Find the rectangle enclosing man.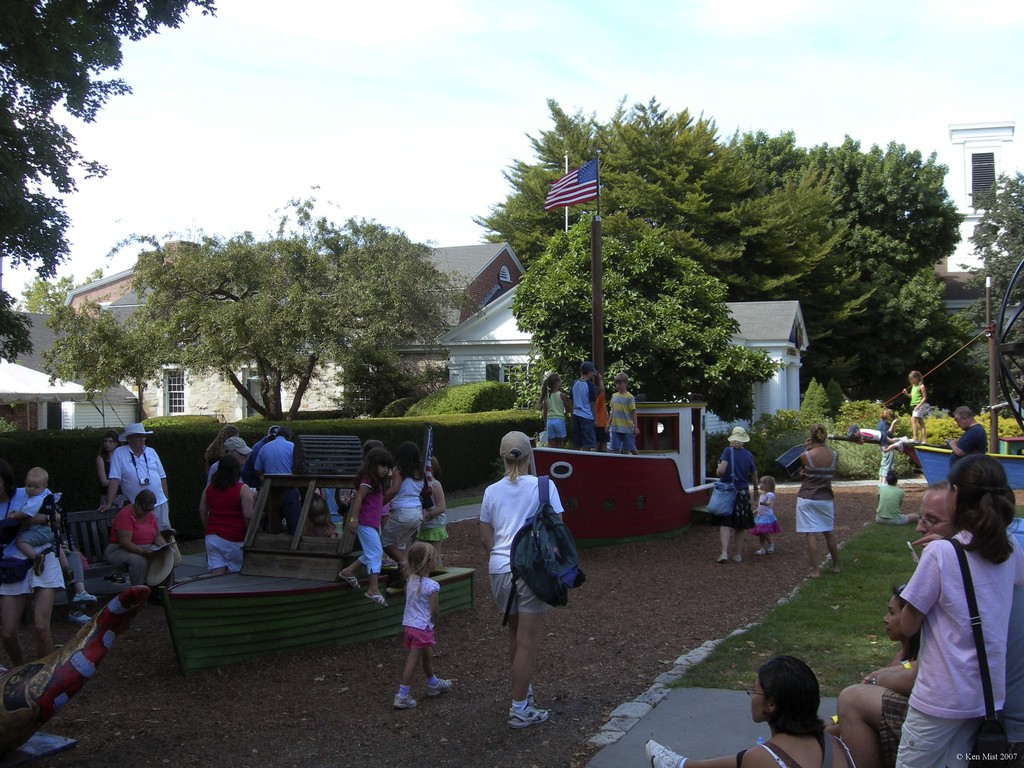
(244,422,281,483).
